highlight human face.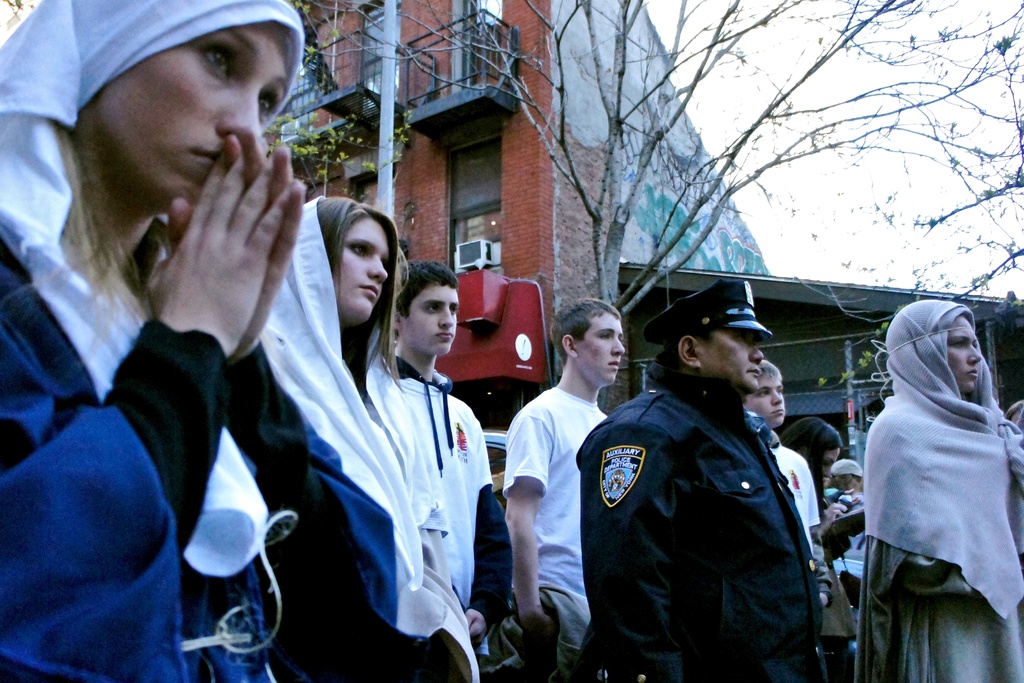
Highlighted region: 397,268,460,368.
